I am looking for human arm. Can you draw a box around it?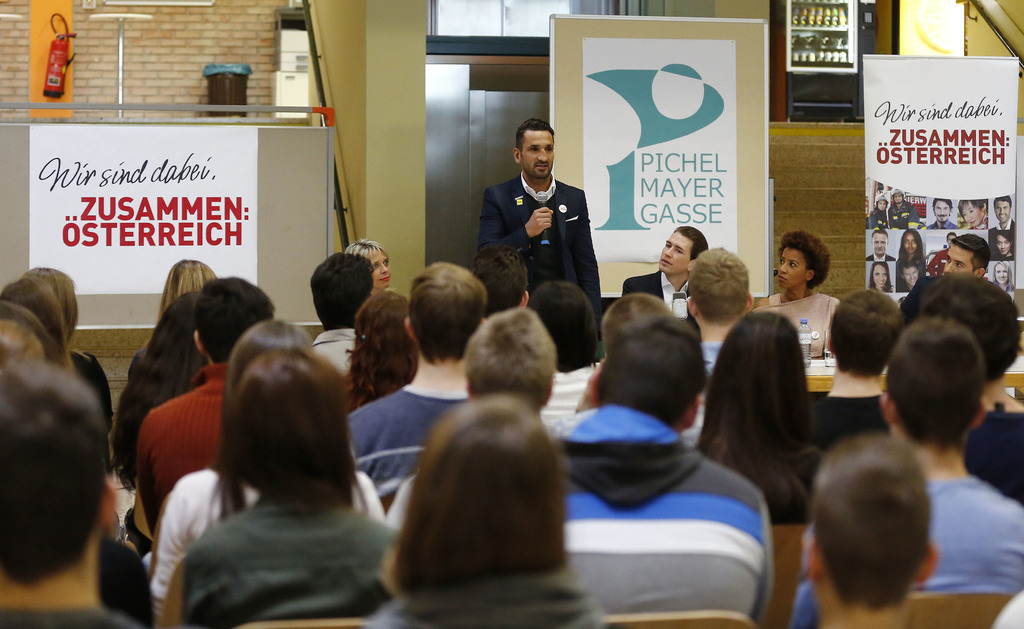
Sure, the bounding box is select_region(394, 529, 416, 594).
